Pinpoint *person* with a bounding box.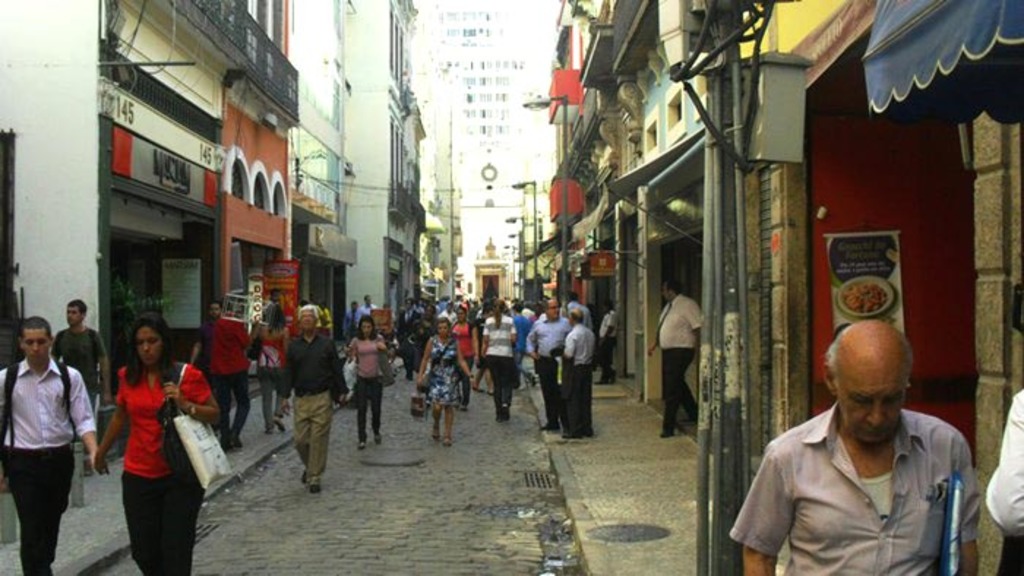
[594,294,620,384].
